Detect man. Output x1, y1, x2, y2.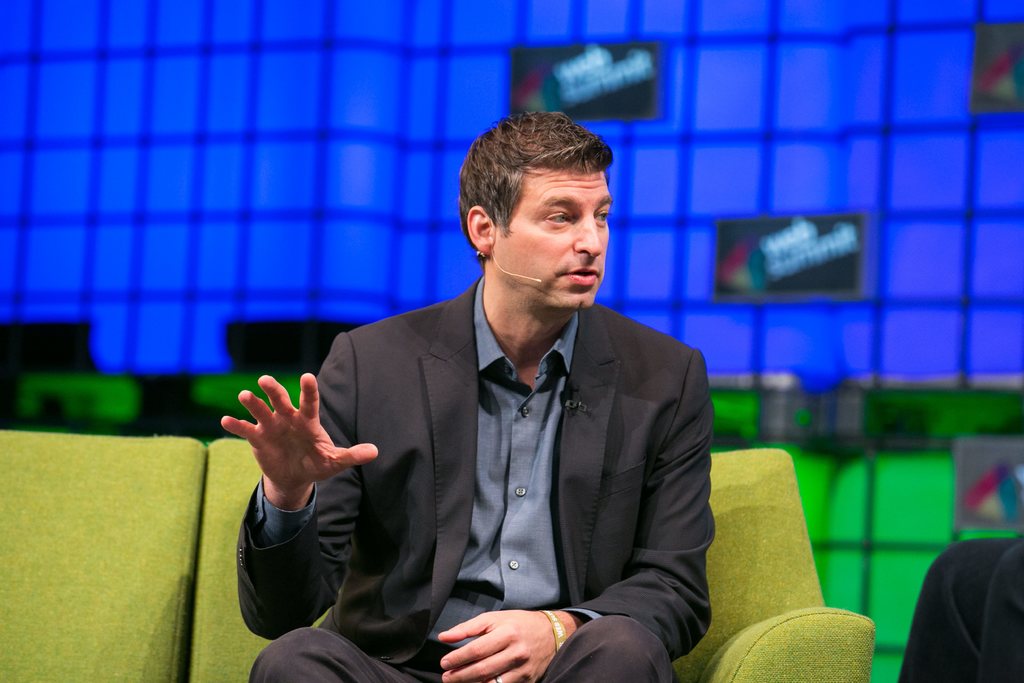
263, 140, 703, 674.
